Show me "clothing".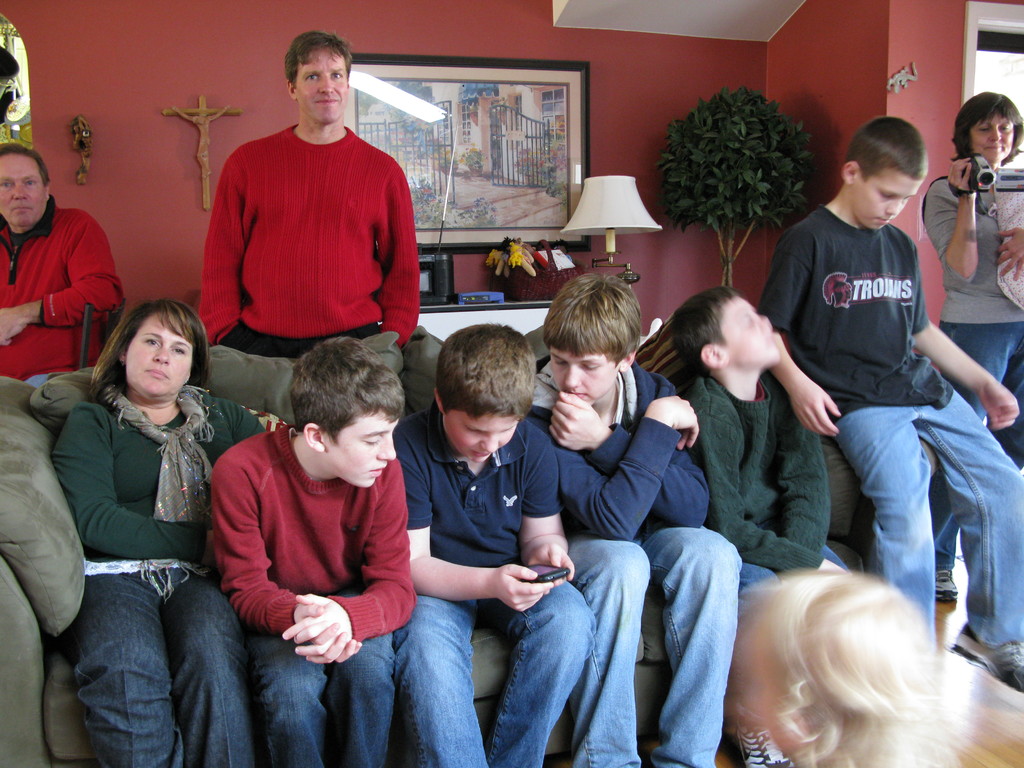
"clothing" is here: [x1=0, y1=193, x2=127, y2=381].
